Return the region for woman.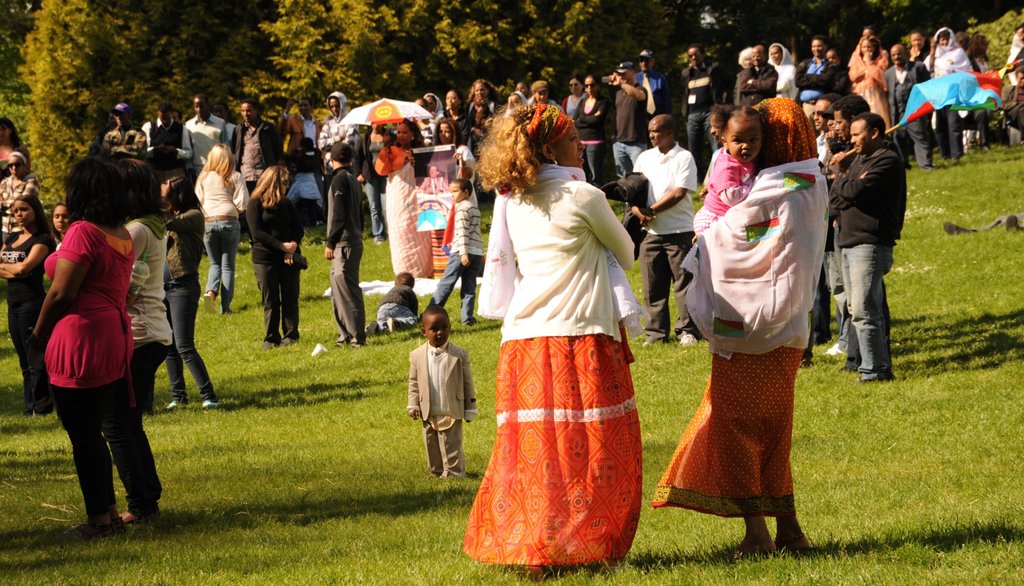
rect(0, 154, 47, 216).
